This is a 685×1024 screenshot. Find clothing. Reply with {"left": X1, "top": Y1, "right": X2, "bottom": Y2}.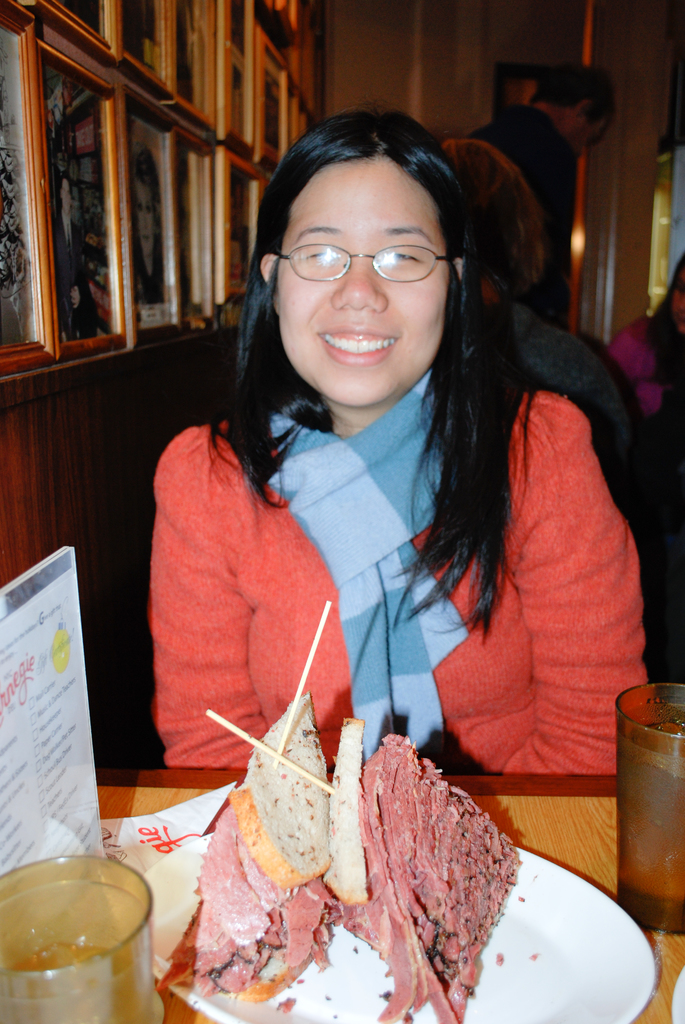
{"left": 462, "top": 100, "right": 576, "bottom": 314}.
